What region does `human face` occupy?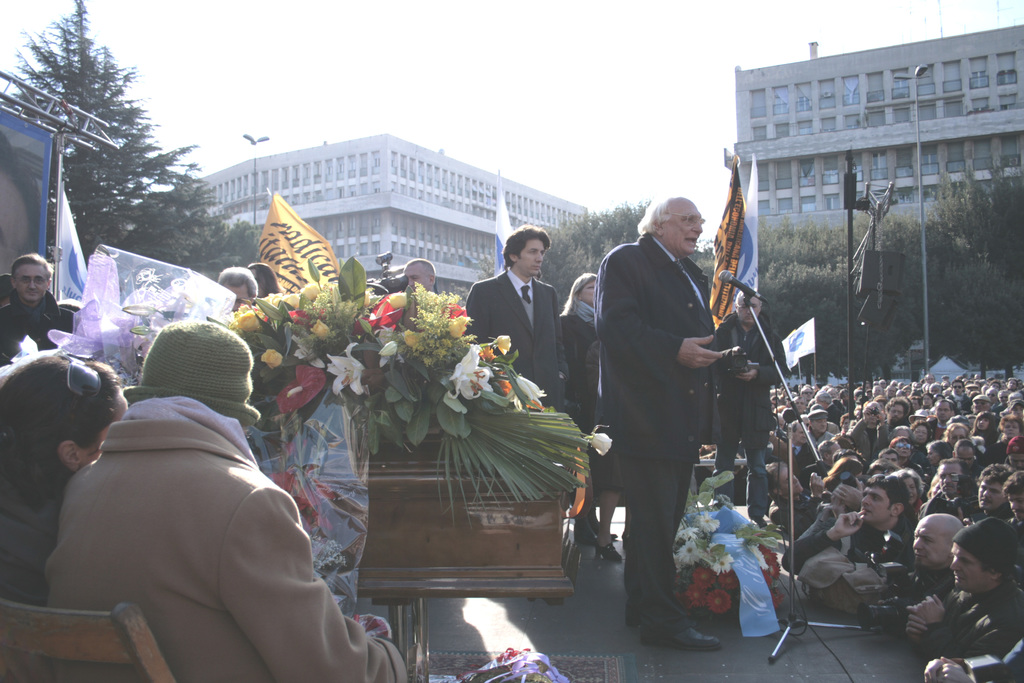
left=1009, top=488, right=1023, bottom=516.
